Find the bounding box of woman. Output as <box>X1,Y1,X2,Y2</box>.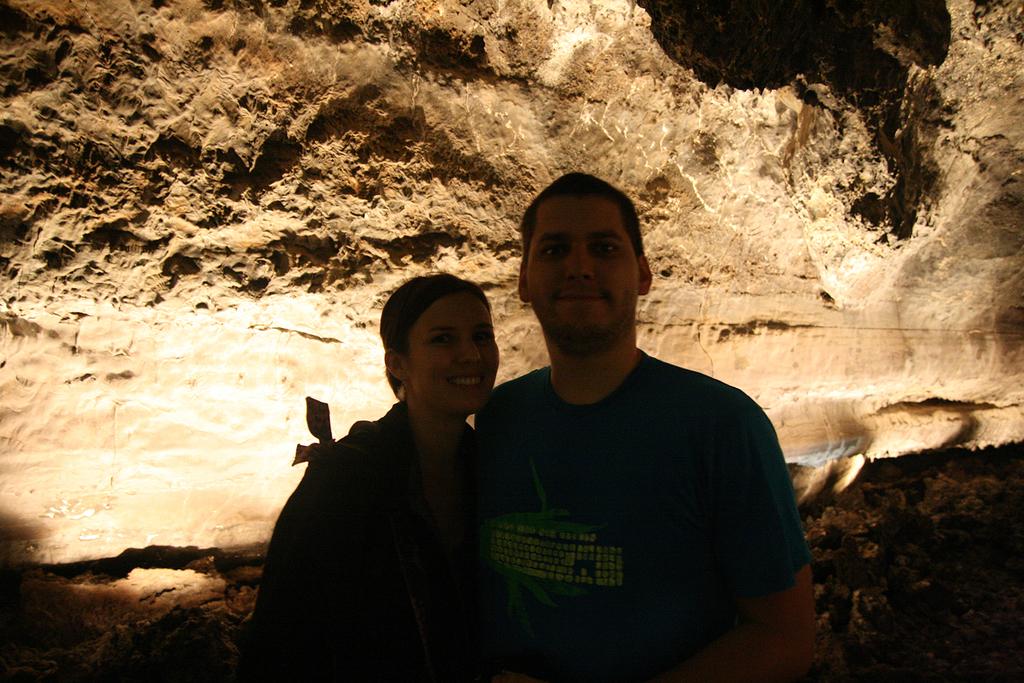
<box>259,253,527,680</box>.
